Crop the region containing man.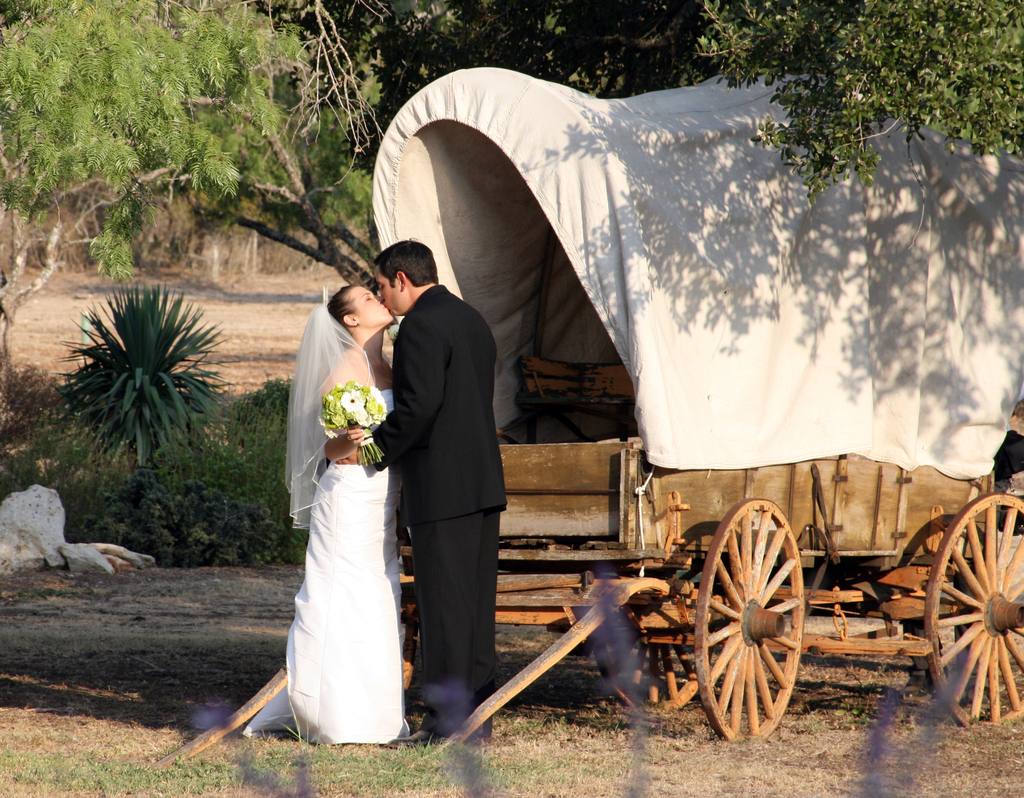
Crop region: x1=334 y1=238 x2=507 y2=749.
